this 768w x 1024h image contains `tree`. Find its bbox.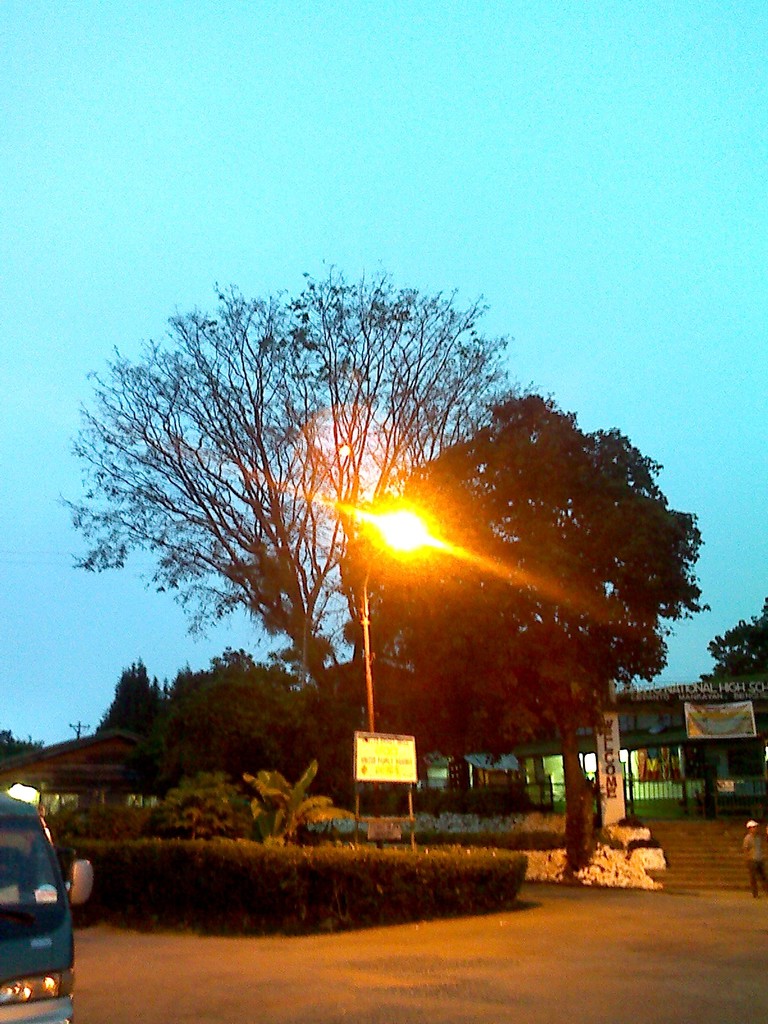
[81,244,569,796].
